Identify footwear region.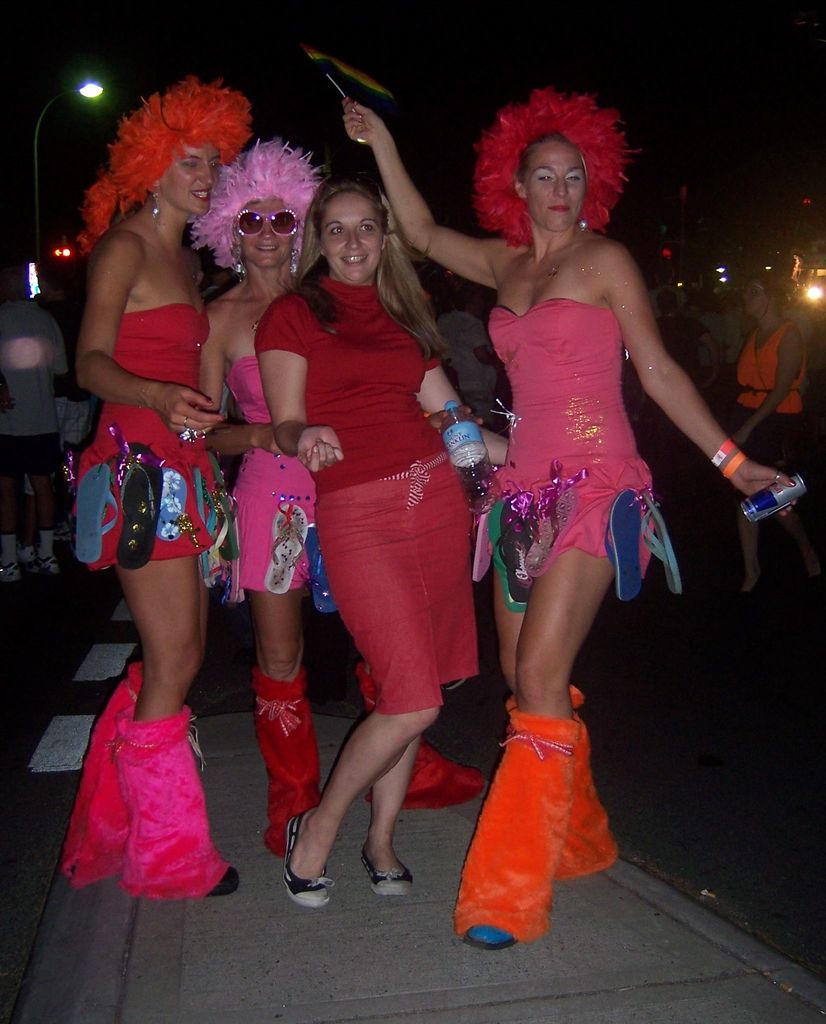
Region: <box>503,684,624,879</box>.
